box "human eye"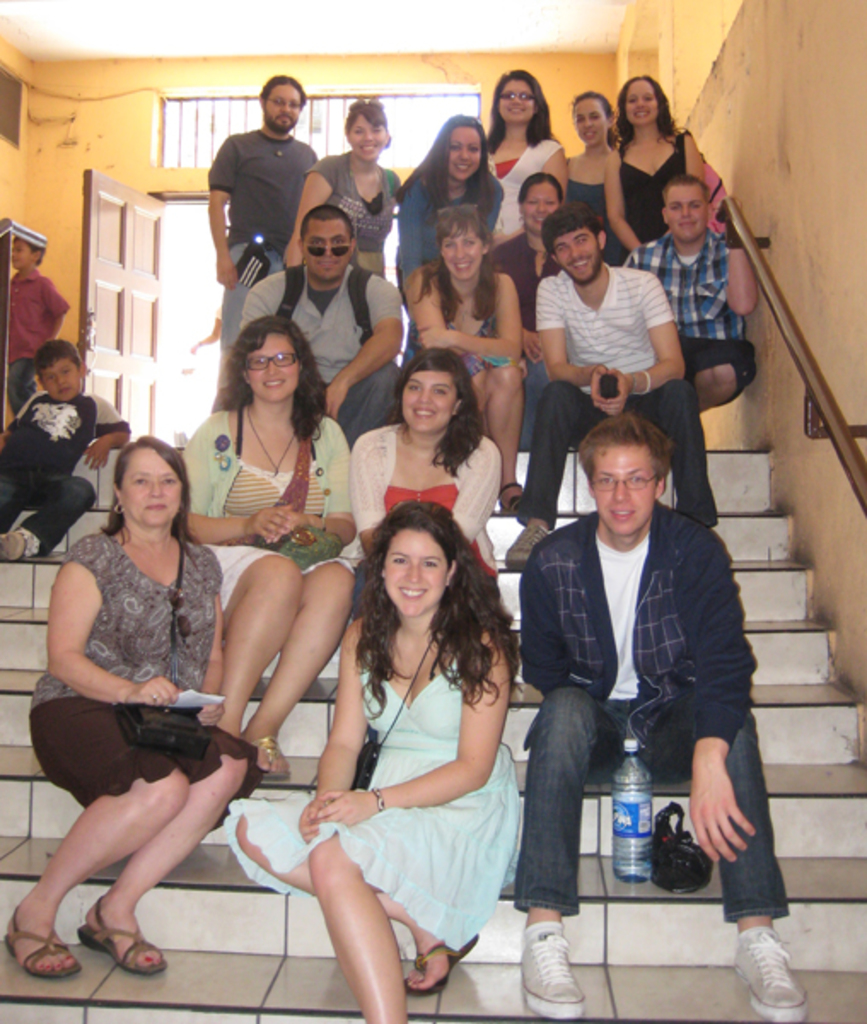
rect(630, 473, 650, 486)
